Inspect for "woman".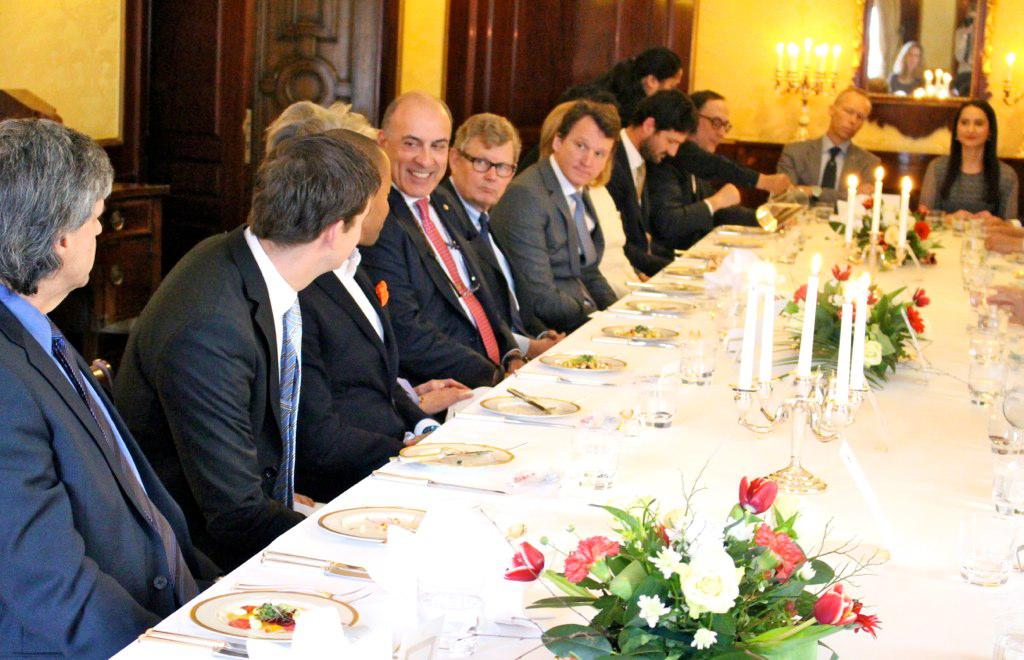
Inspection: x1=935 y1=93 x2=1018 y2=213.
